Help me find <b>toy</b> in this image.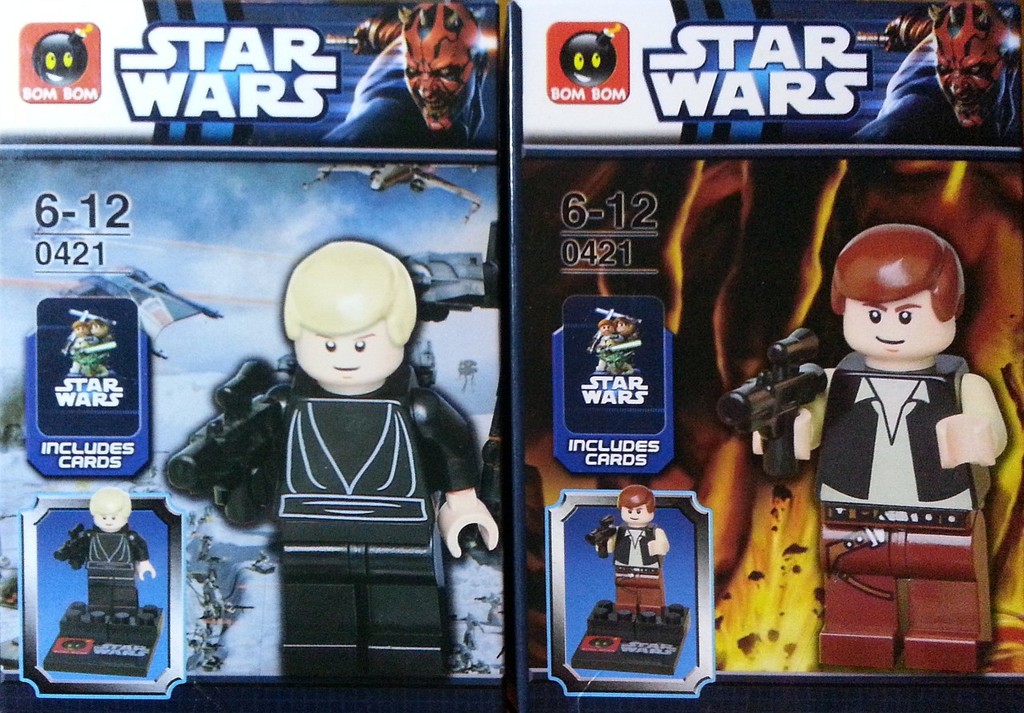
Found it: bbox=(61, 319, 115, 379).
